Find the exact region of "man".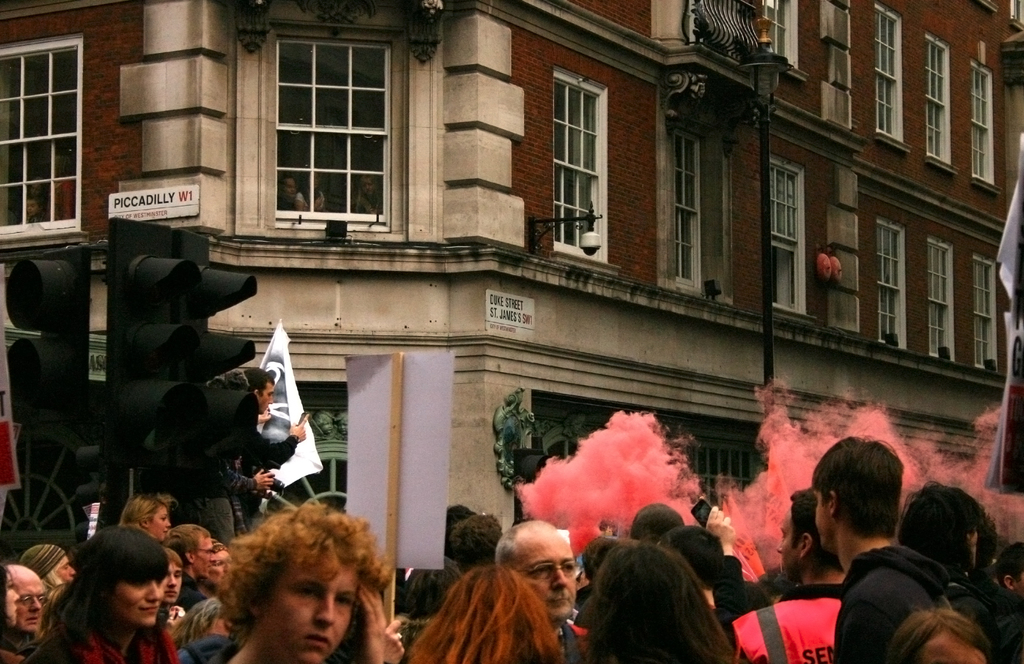
Exact region: Rect(244, 368, 316, 471).
